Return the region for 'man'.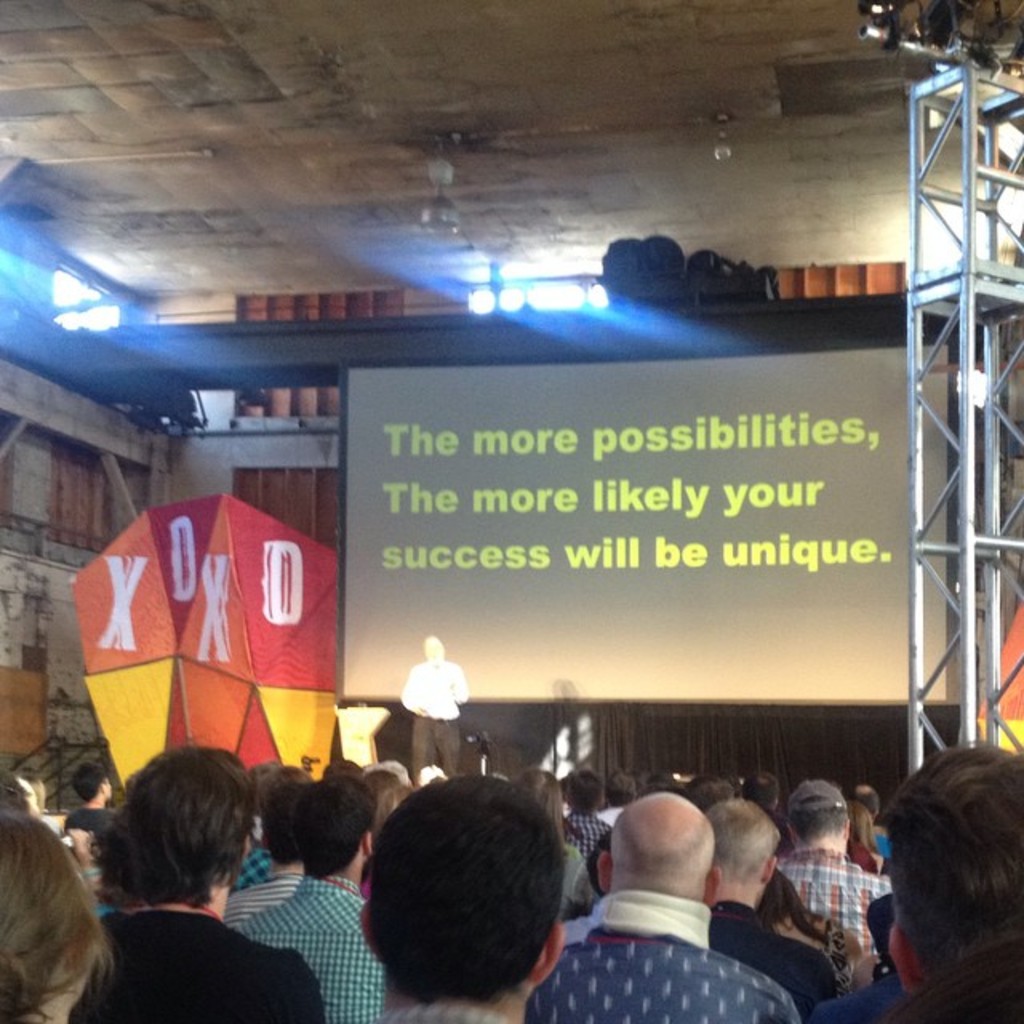
(left=67, top=741, right=323, bottom=1022).
